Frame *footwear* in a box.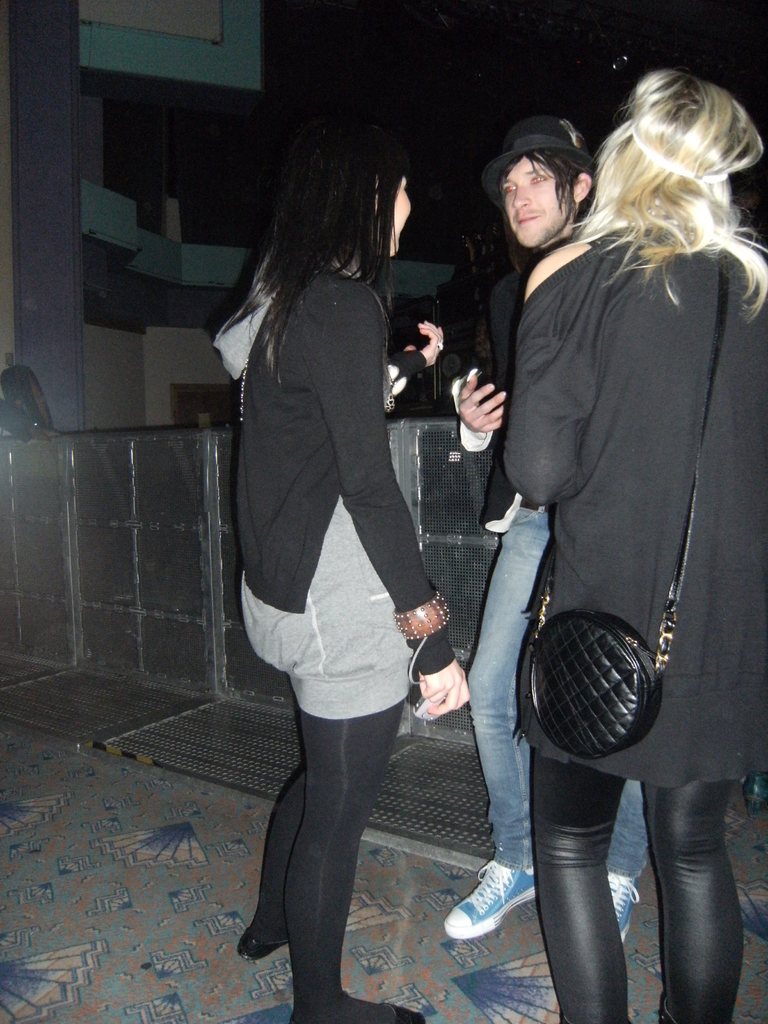
box(604, 874, 642, 945).
